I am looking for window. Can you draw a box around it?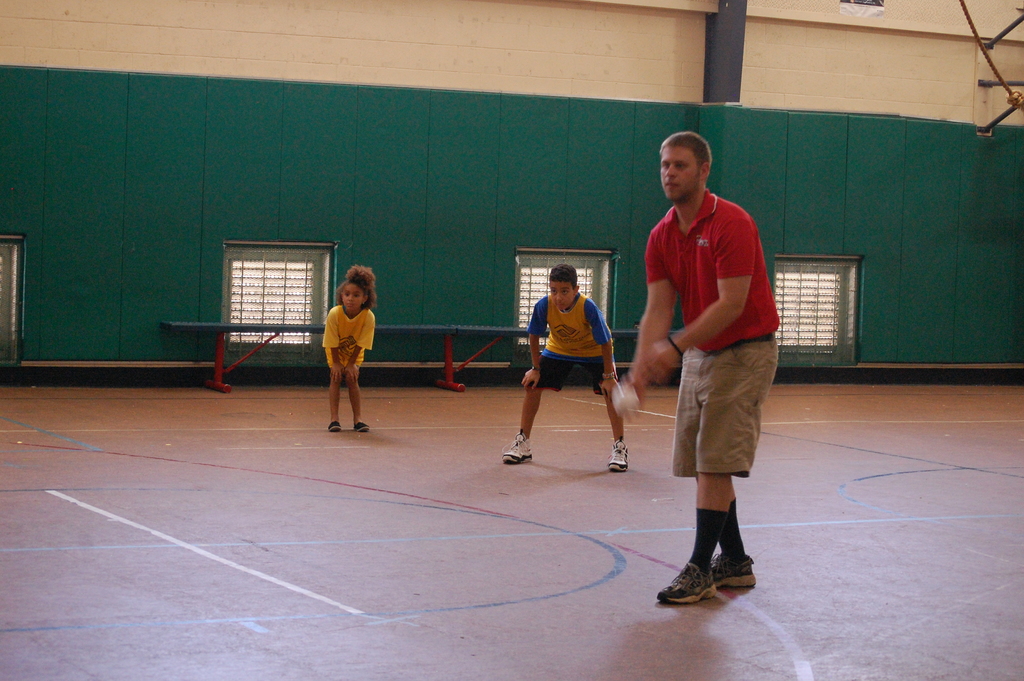
Sure, the bounding box is crop(516, 247, 614, 345).
